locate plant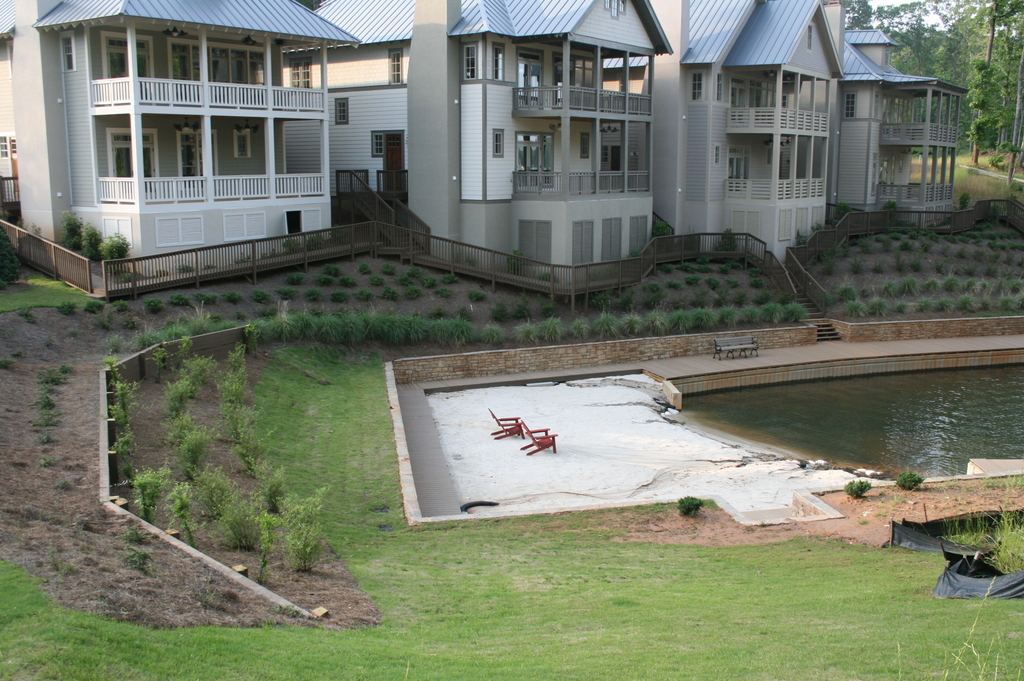
{"left": 351, "top": 291, "right": 368, "bottom": 301}
